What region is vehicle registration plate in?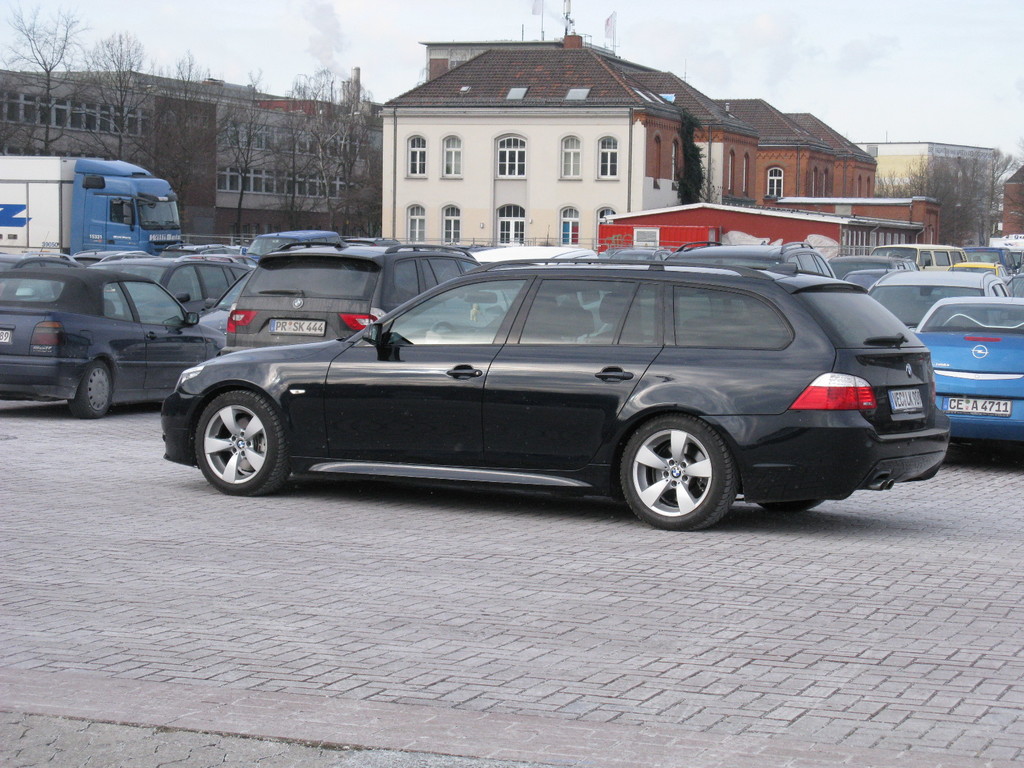
(943, 396, 1012, 419).
